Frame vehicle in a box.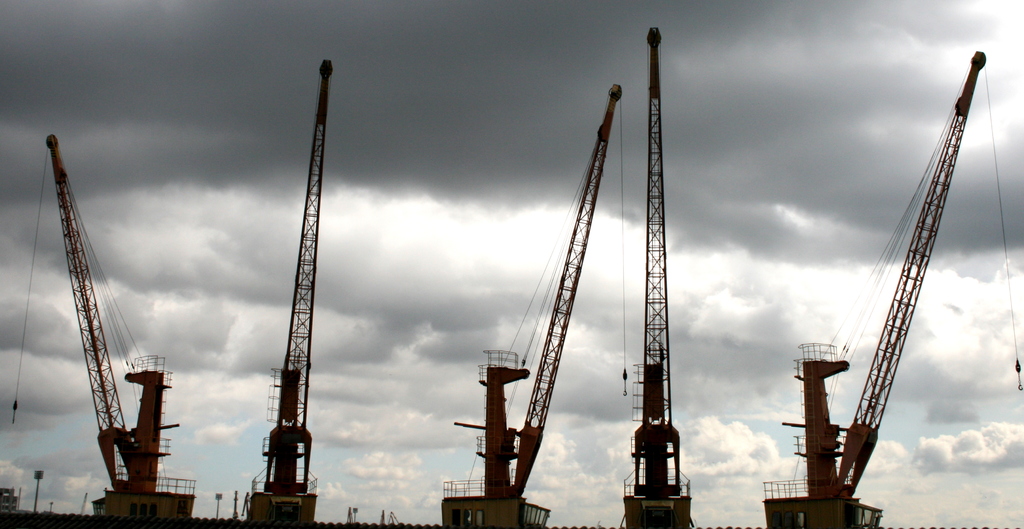
(left=617, top=27, right=696, bottom=528).
